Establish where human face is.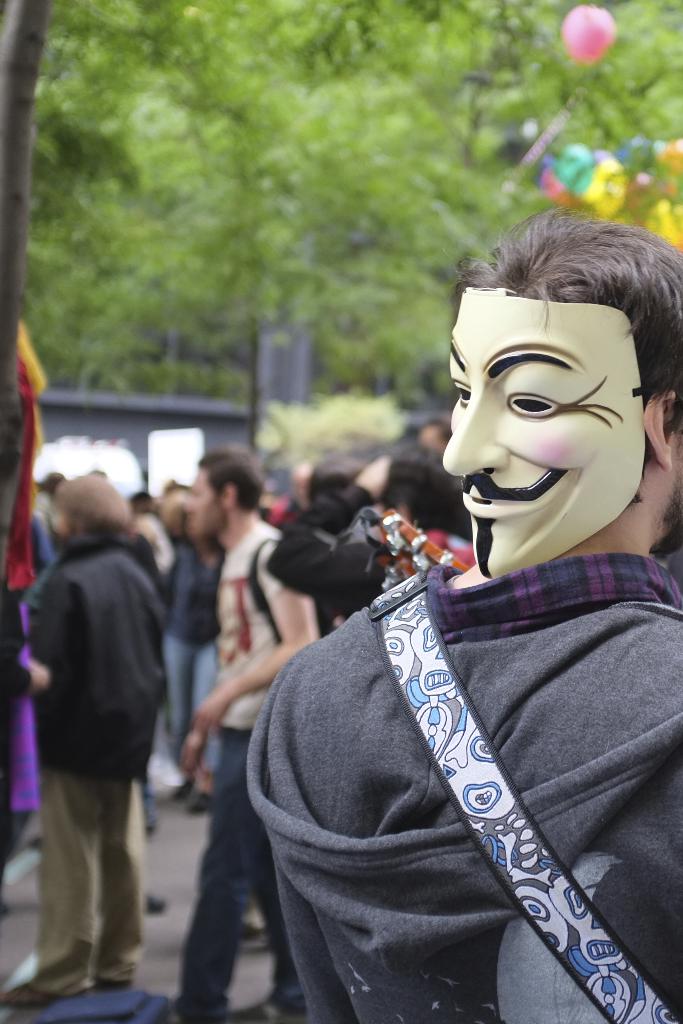
Established at (183, 466, 224, 543).
